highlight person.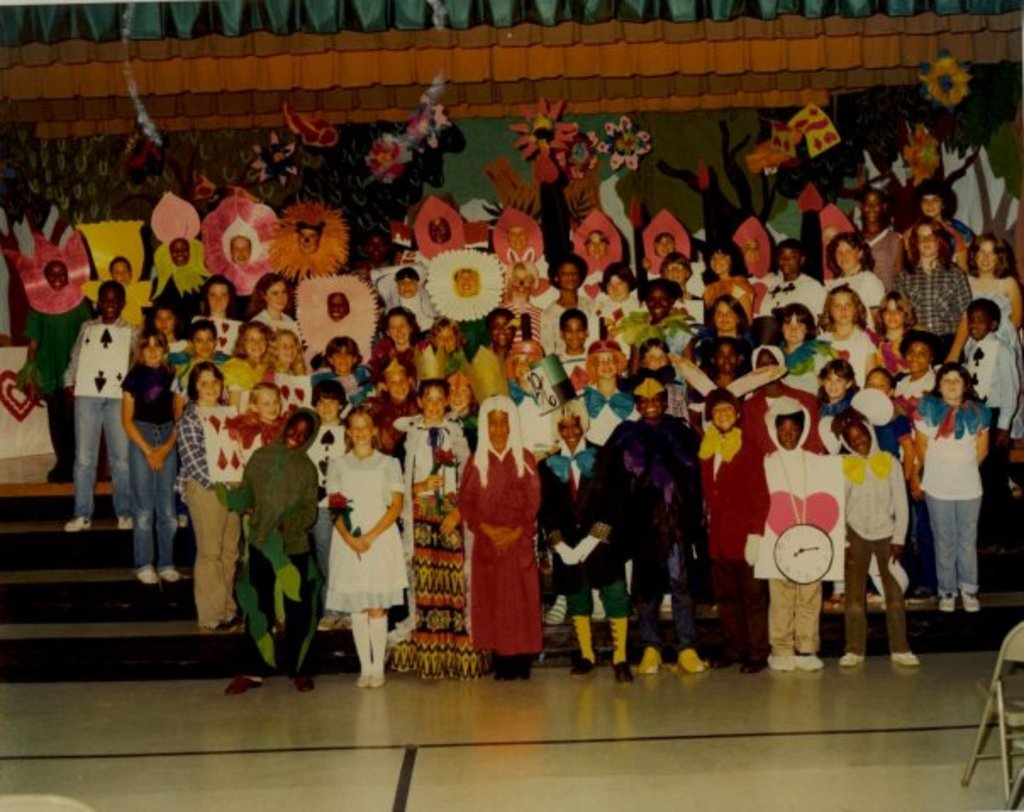
Highlighted region: [451, 351, 544, 690].
